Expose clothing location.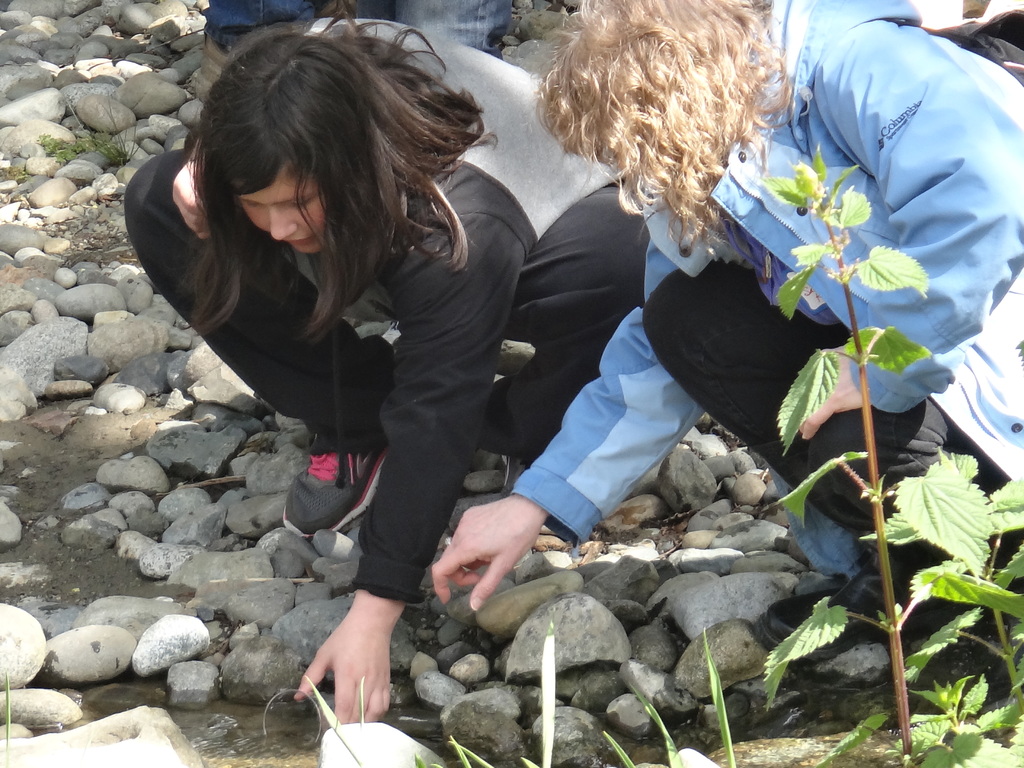
Exposed at <box>114,11,650,609</box>.
